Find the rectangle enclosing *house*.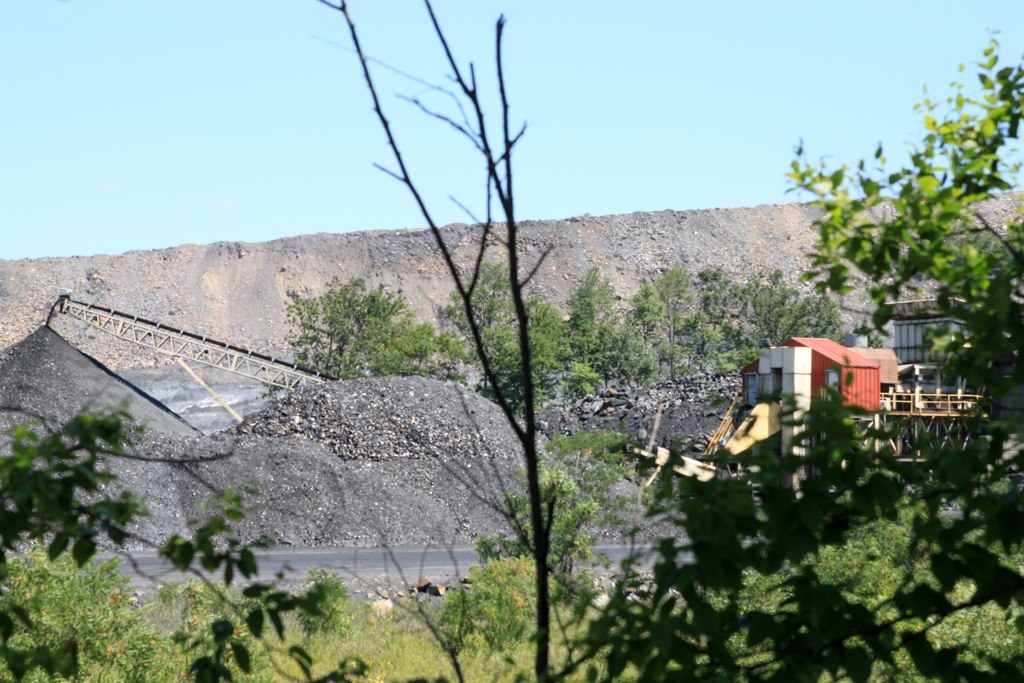
(606, 315, 920, 502).
